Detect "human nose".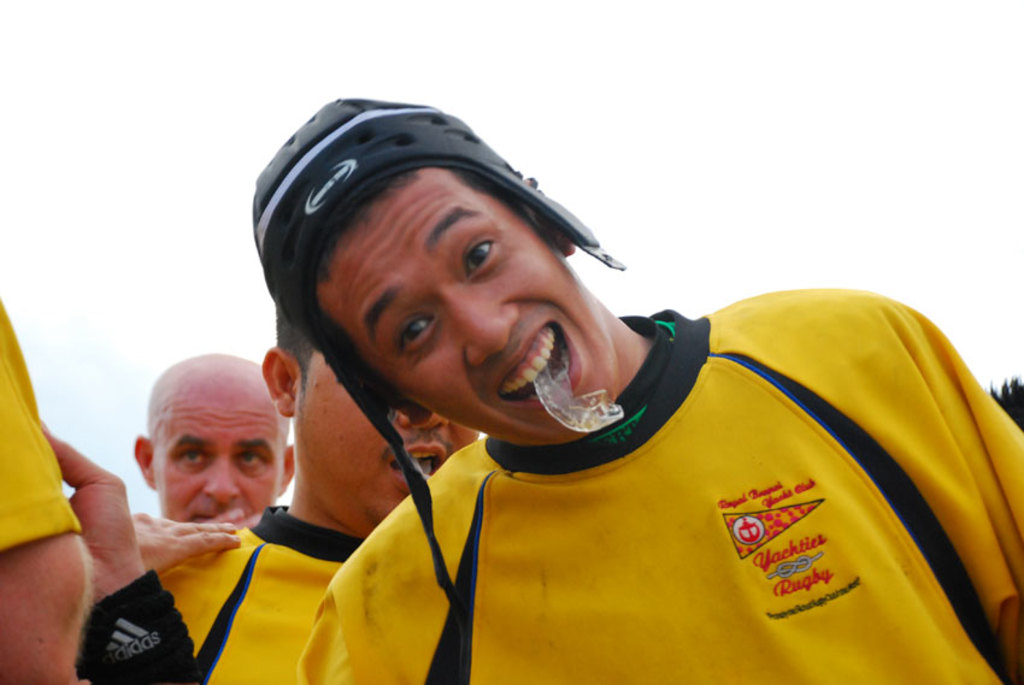
Detected at region(201, 455, 243, 501).
